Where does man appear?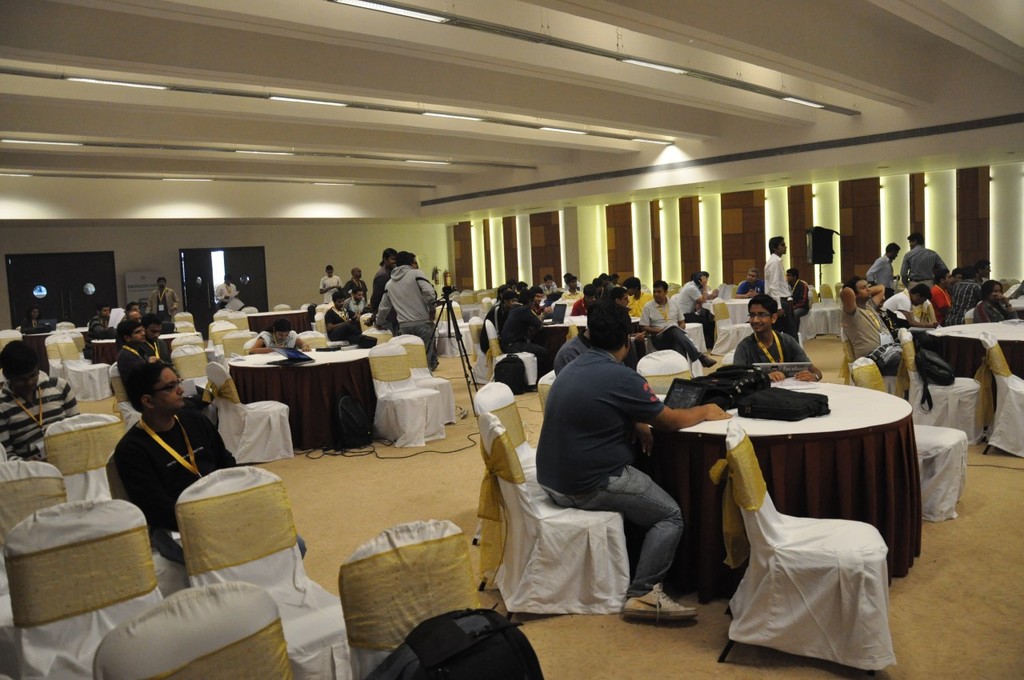
Appears at select_region(87, 302, 110, 337).
